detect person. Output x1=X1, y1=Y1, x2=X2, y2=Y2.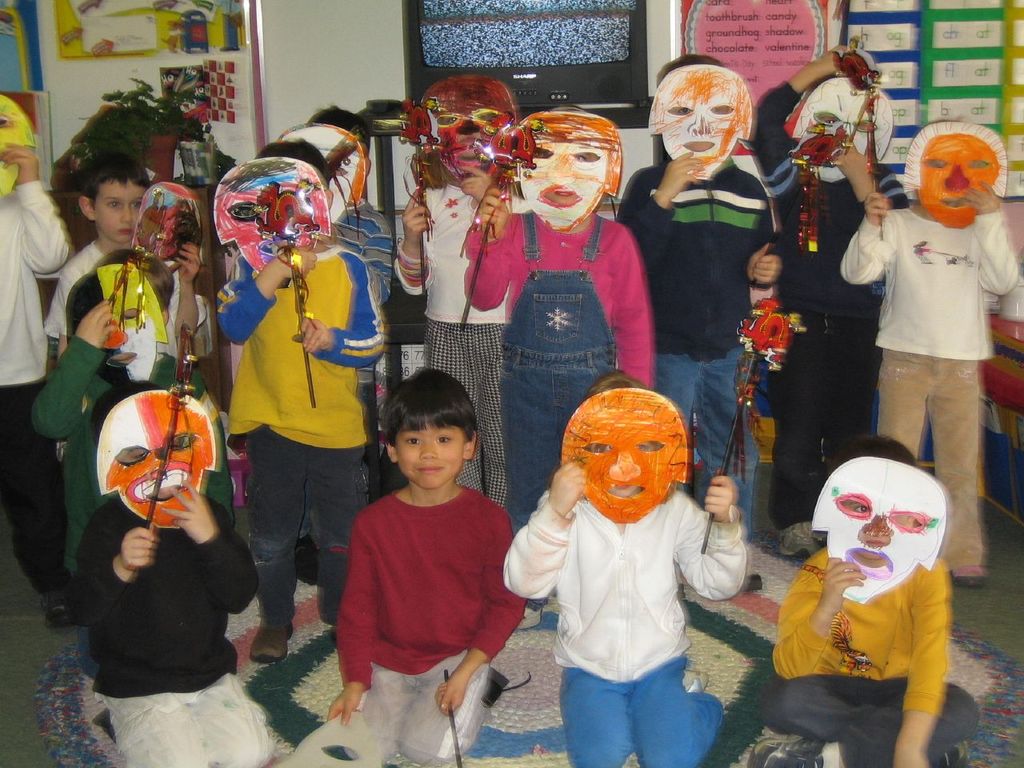
x1=612, y1=53, x2=782, y2=594.
